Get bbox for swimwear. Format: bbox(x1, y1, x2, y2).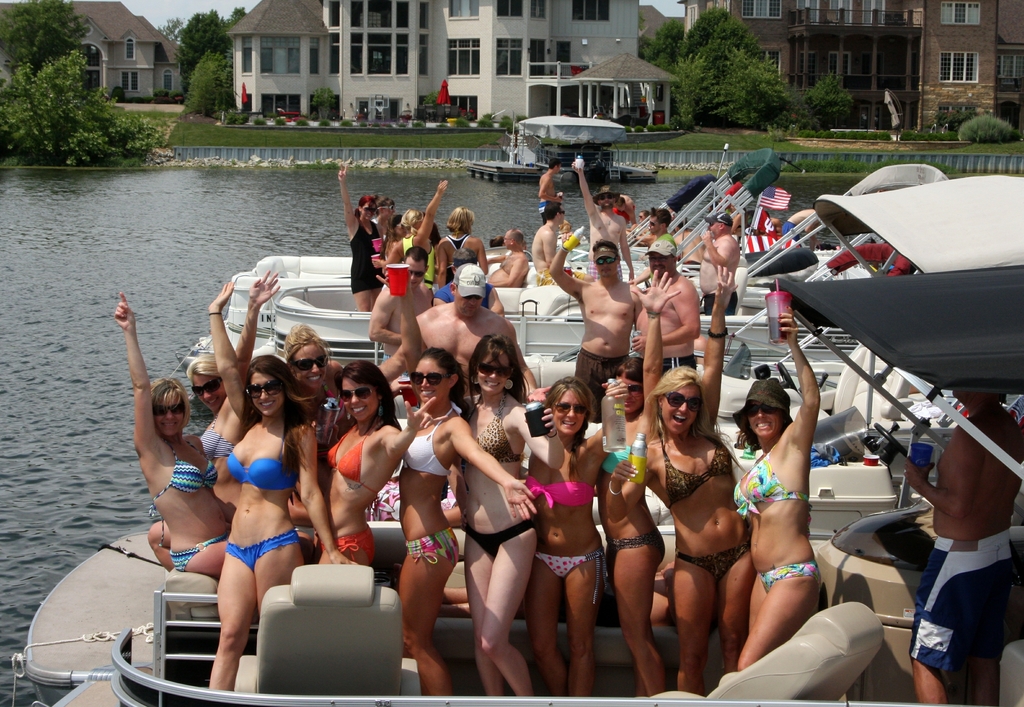
bbox(903, 528, 1021, 676).
